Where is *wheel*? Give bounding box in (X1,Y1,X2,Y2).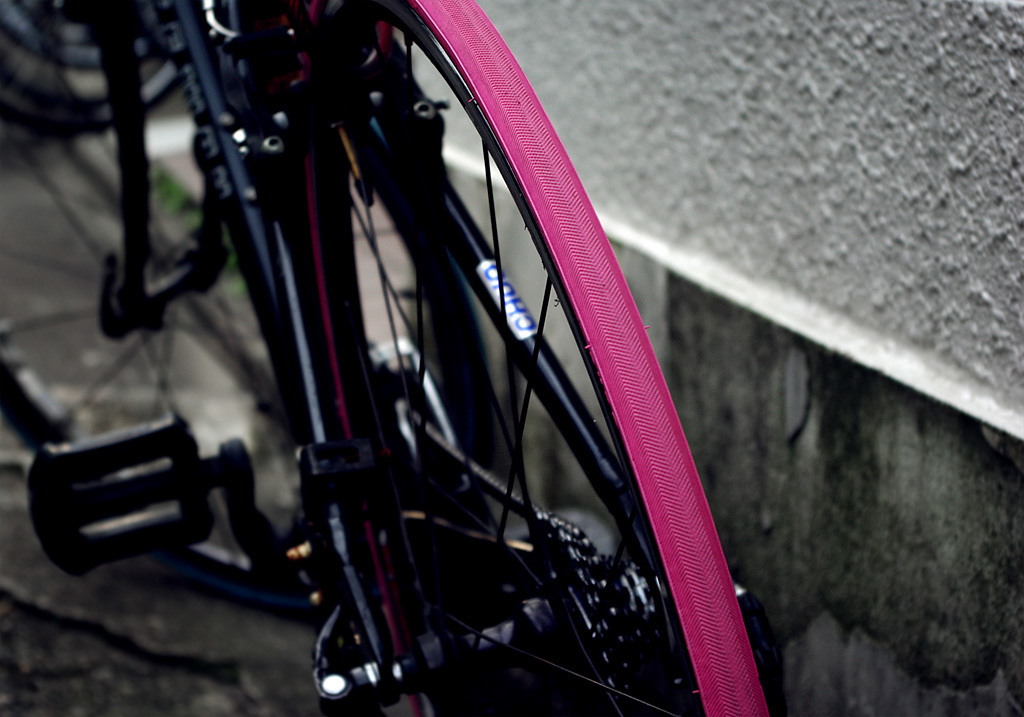
(298,0,773,716).
